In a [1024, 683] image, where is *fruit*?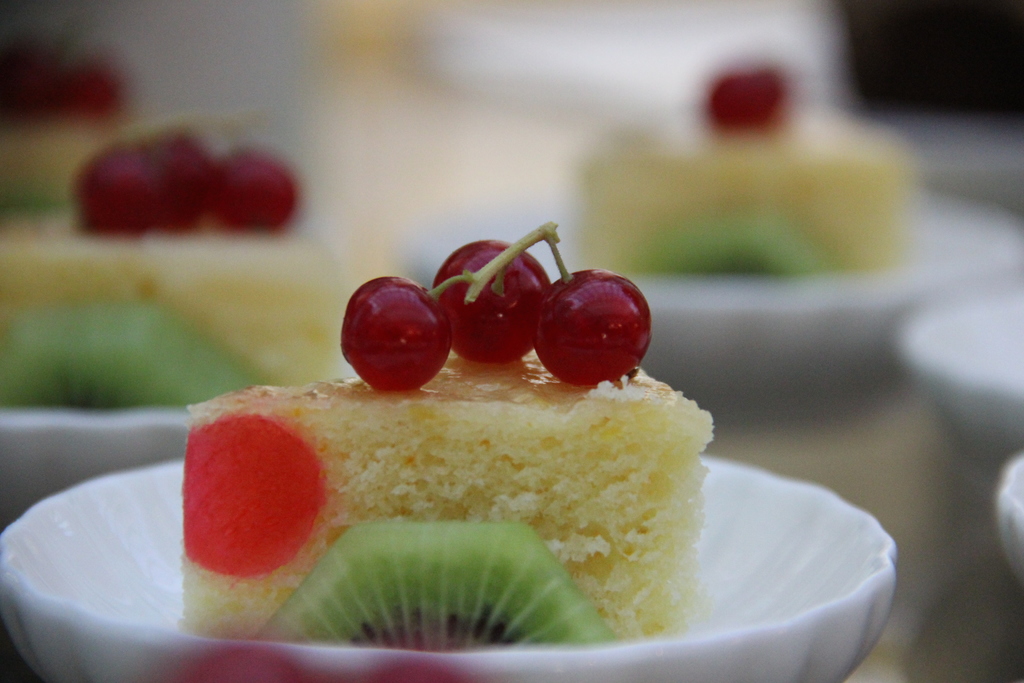
pyautogui.locateOnScreen(336, 267, 460, 402).
